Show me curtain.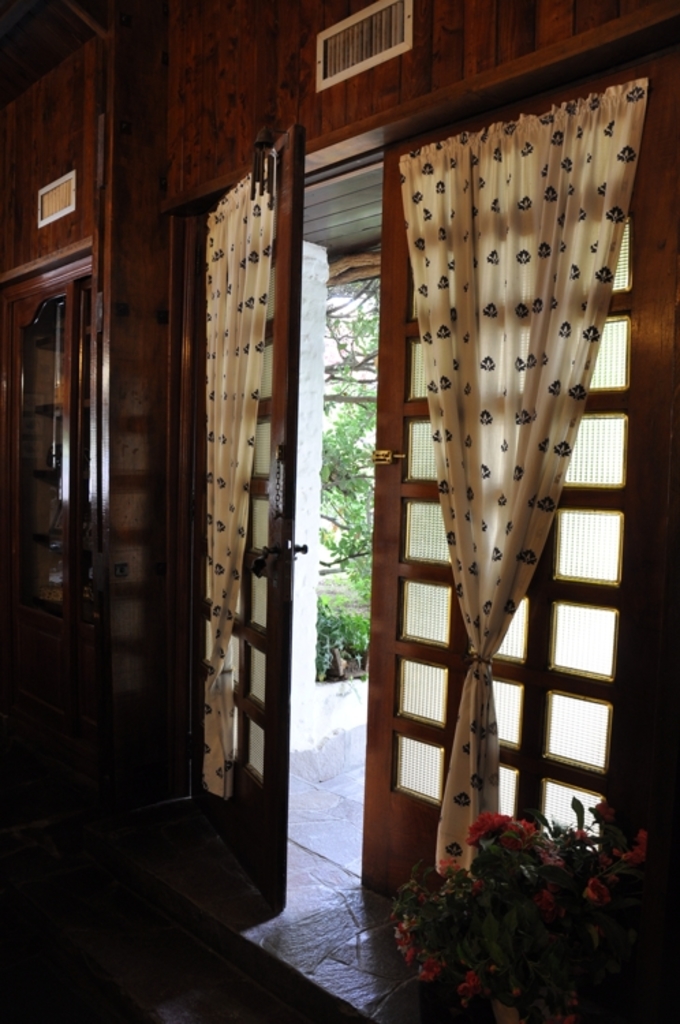
curtain is here: [199,145,280,800].
